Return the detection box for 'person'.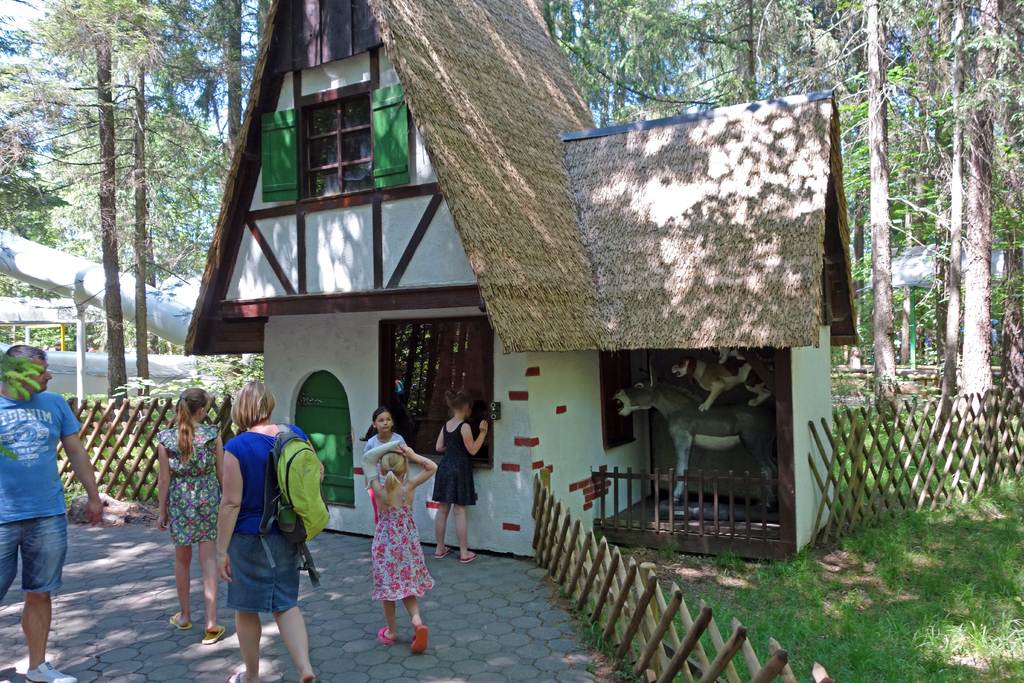
x1=217, y1=384, x2=321, y2=682.
